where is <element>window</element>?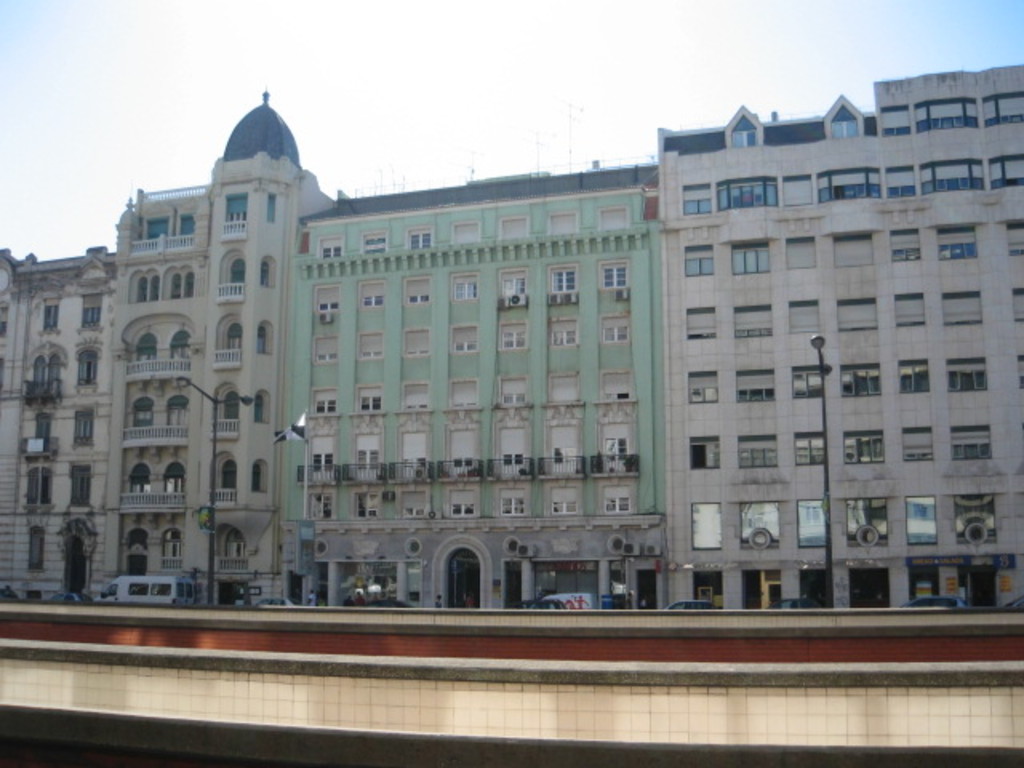
{"x1": 733, "y1": 366, "x2": 773, "y2": 405}.
